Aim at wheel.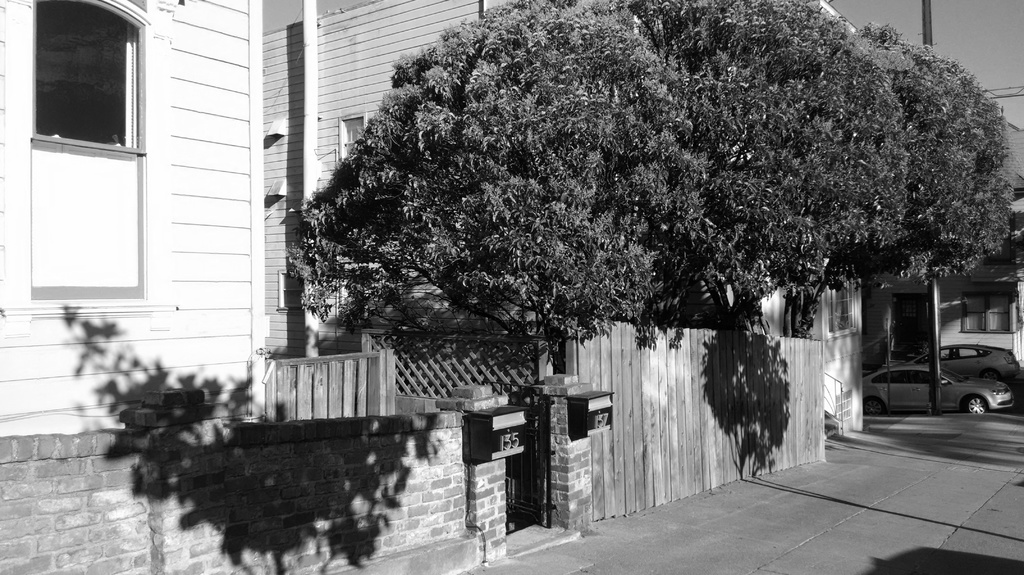
Aimed at bbox=[860, 396, 885, 416].
